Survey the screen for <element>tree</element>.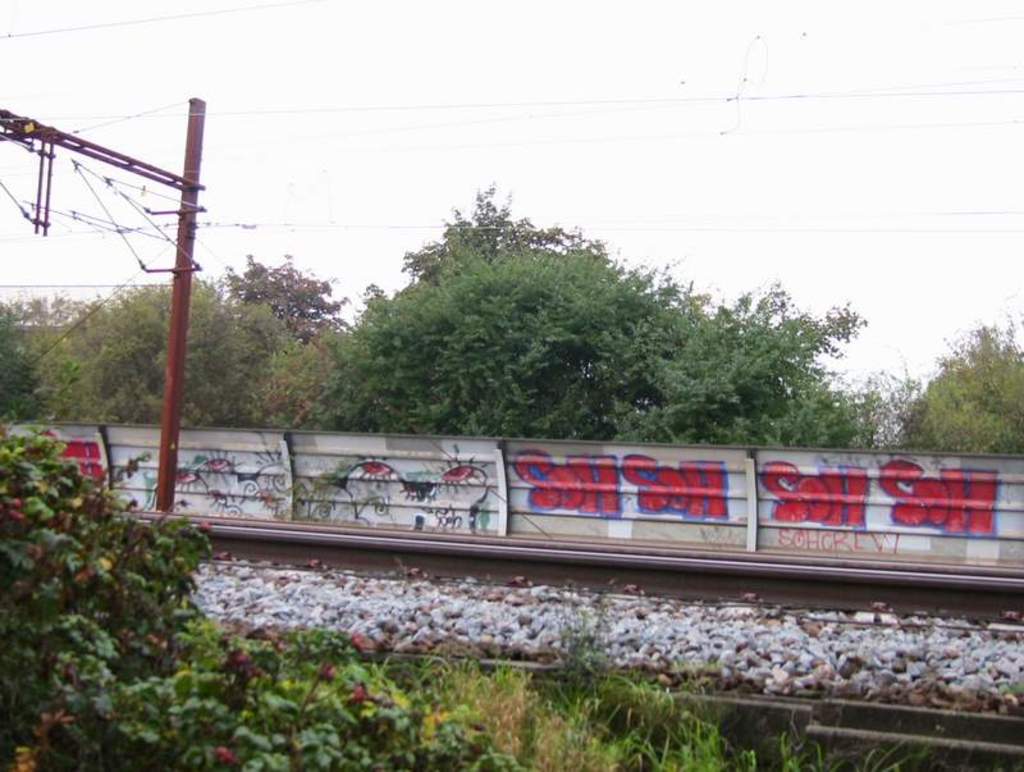
Survey found: 218, 252, 351, 339.
